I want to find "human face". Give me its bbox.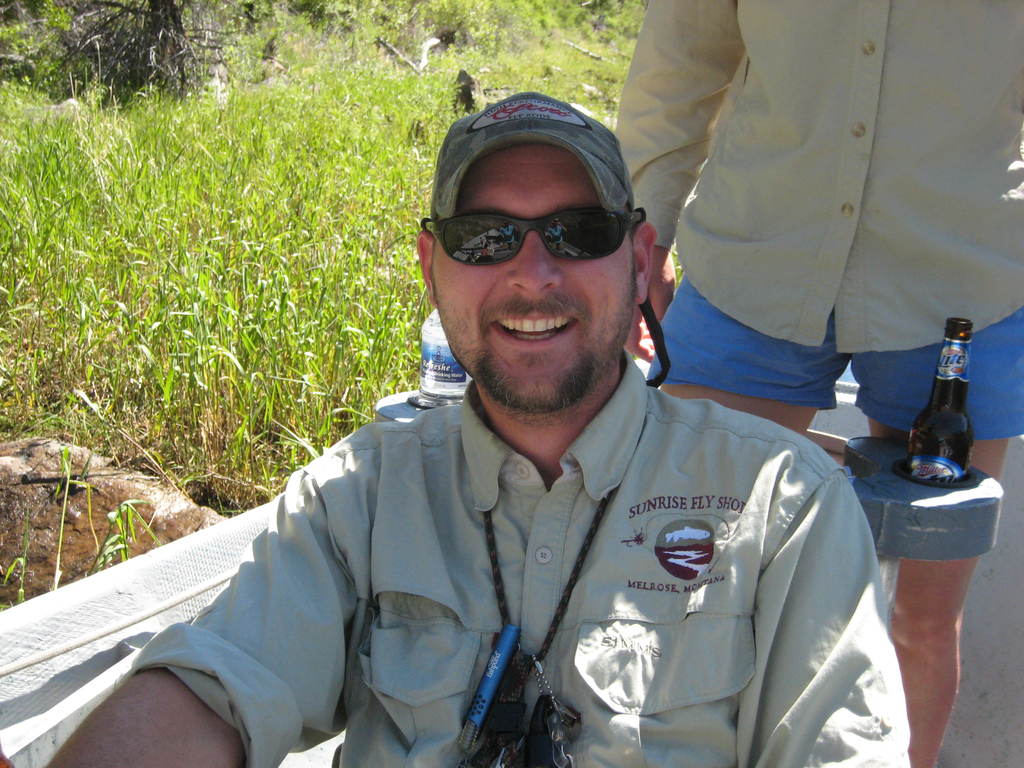
region(432, 137, 641, 415).
